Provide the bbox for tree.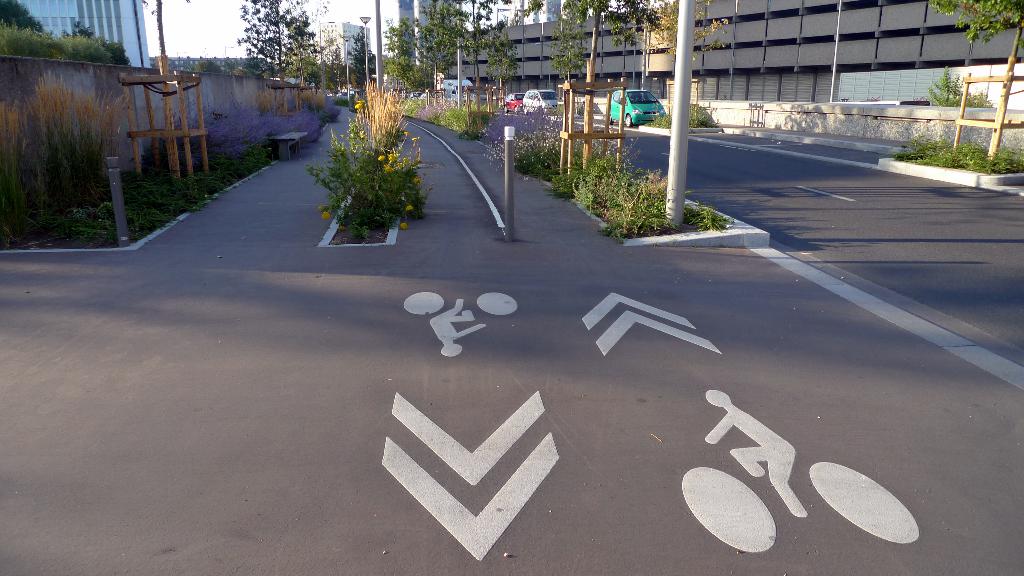
(x1=0, y1=1, x2=41, y2=32).
